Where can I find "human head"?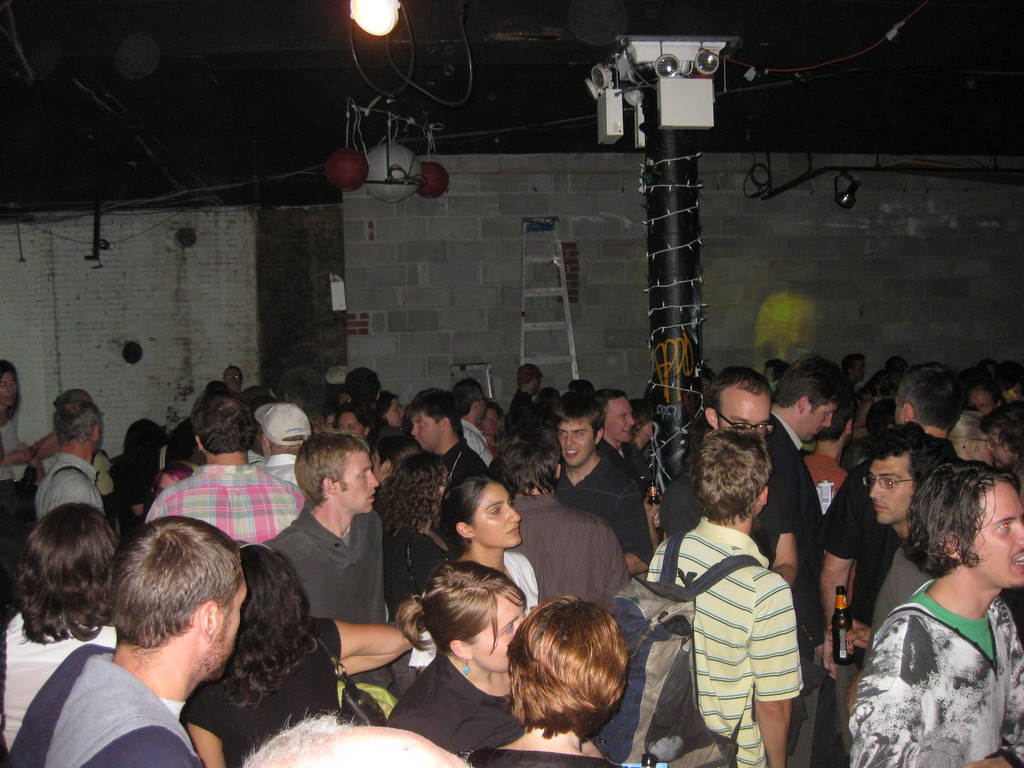
You can find it at l=916, t=458, r=1023, b=586.
